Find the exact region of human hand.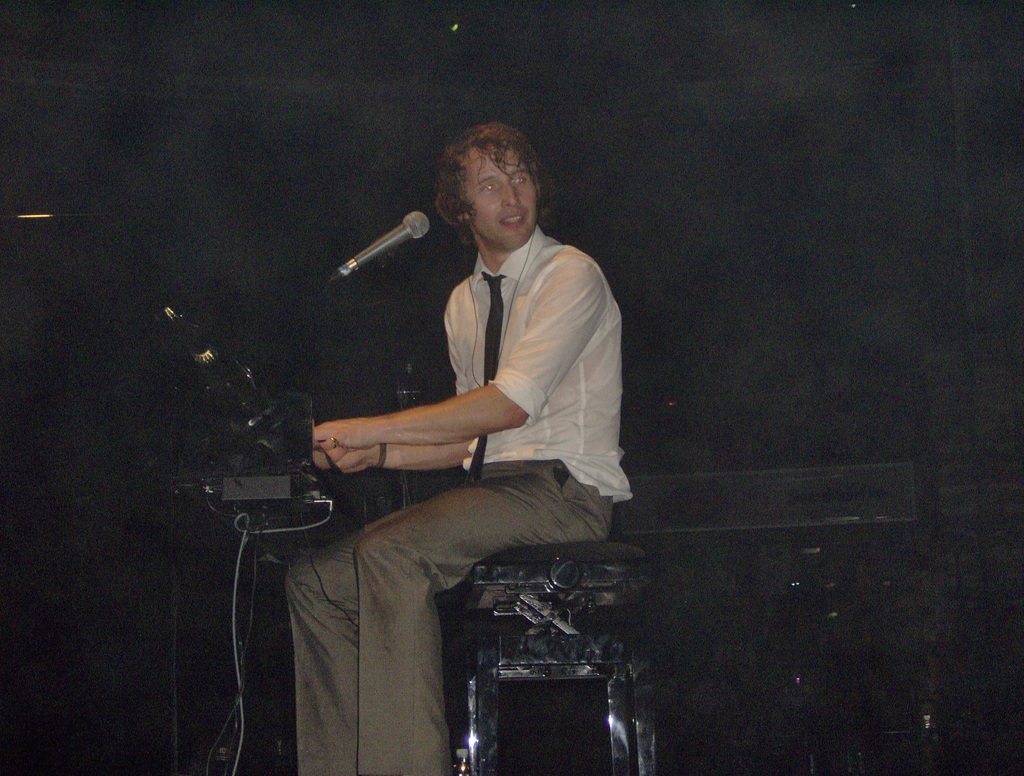
Exact region: x1=311, y1=418, x2=371, y2=448.
